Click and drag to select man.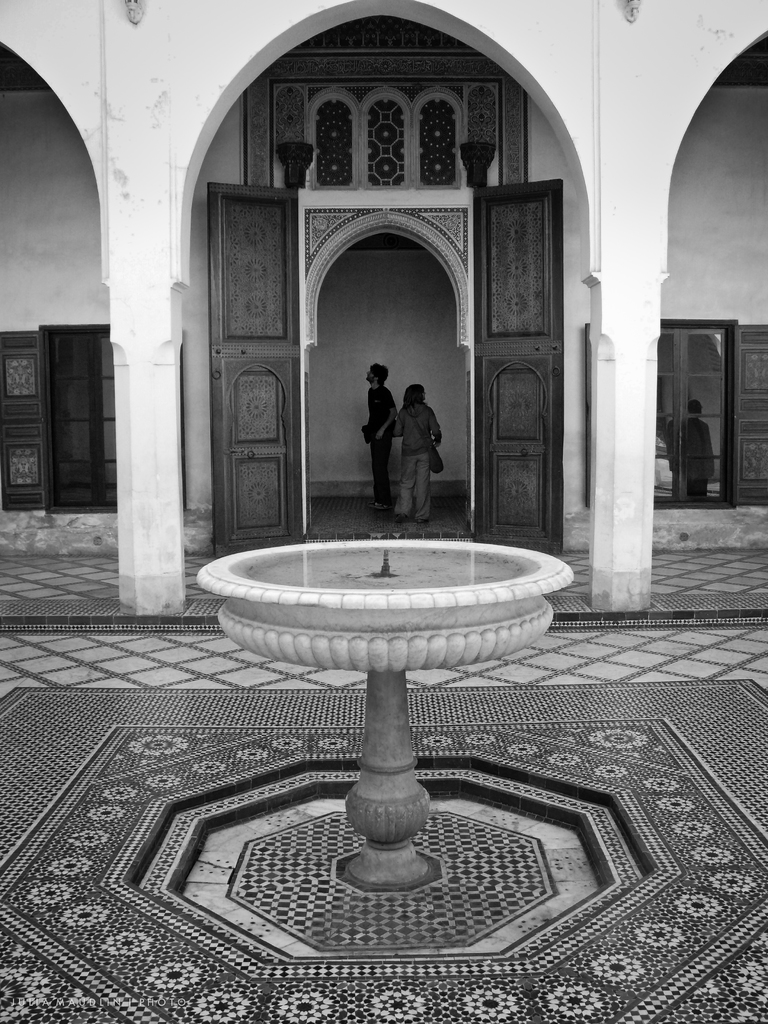
Selection: Rect(363, 358, 408, 518).
